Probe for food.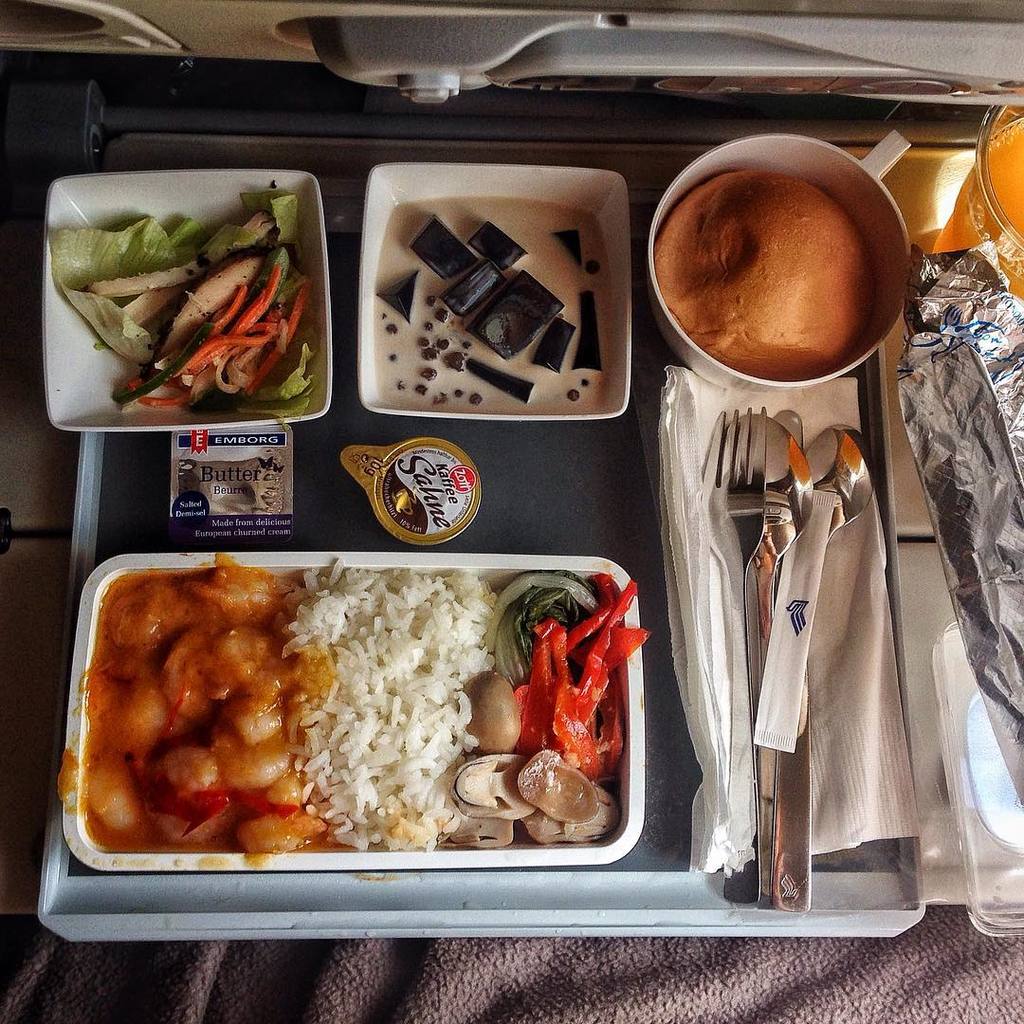
Probe result: rect(411, 213, 477, 275).
